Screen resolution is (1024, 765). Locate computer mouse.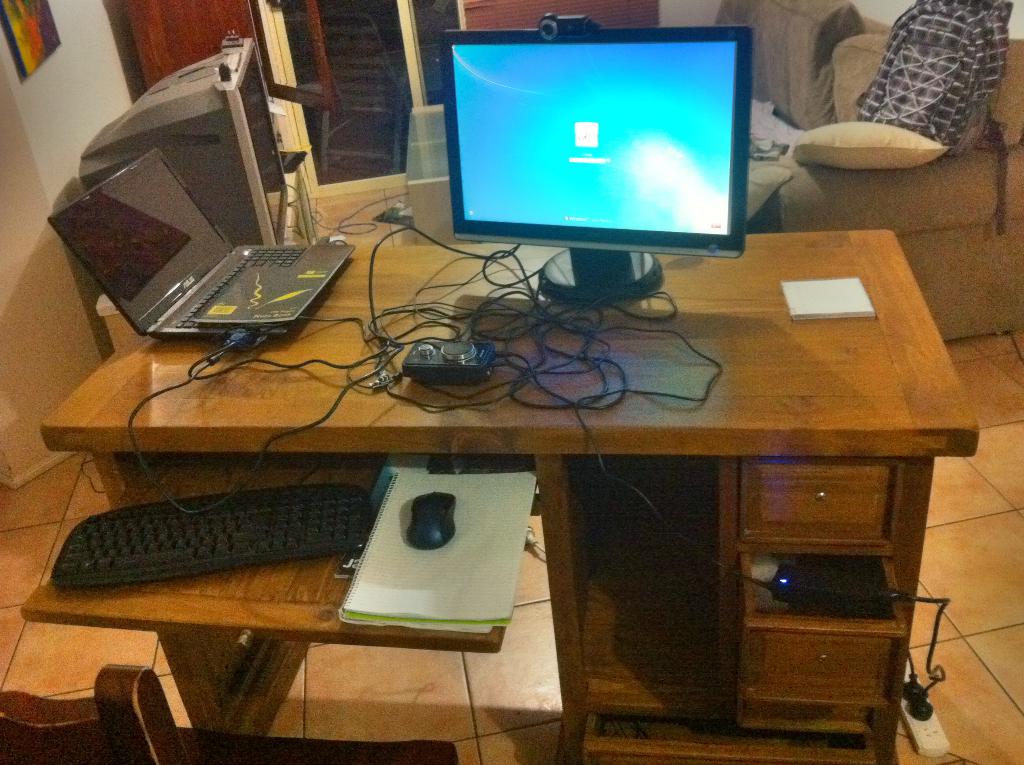
[408, 489, 456, 552].
